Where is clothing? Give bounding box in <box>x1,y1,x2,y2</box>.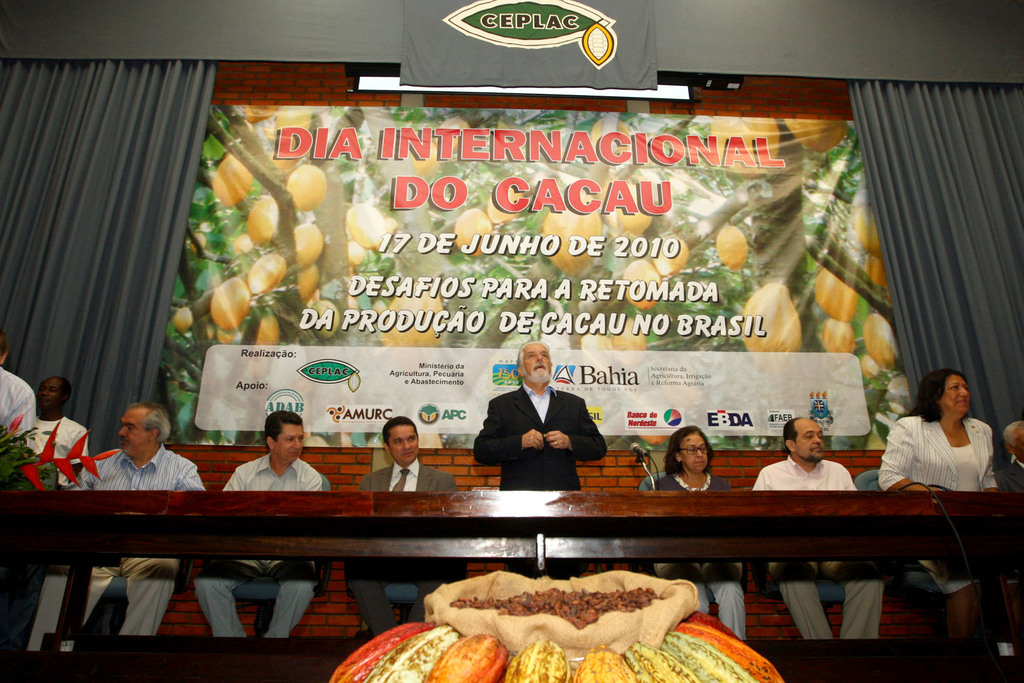
<box>896,418,1006,593</box>.
